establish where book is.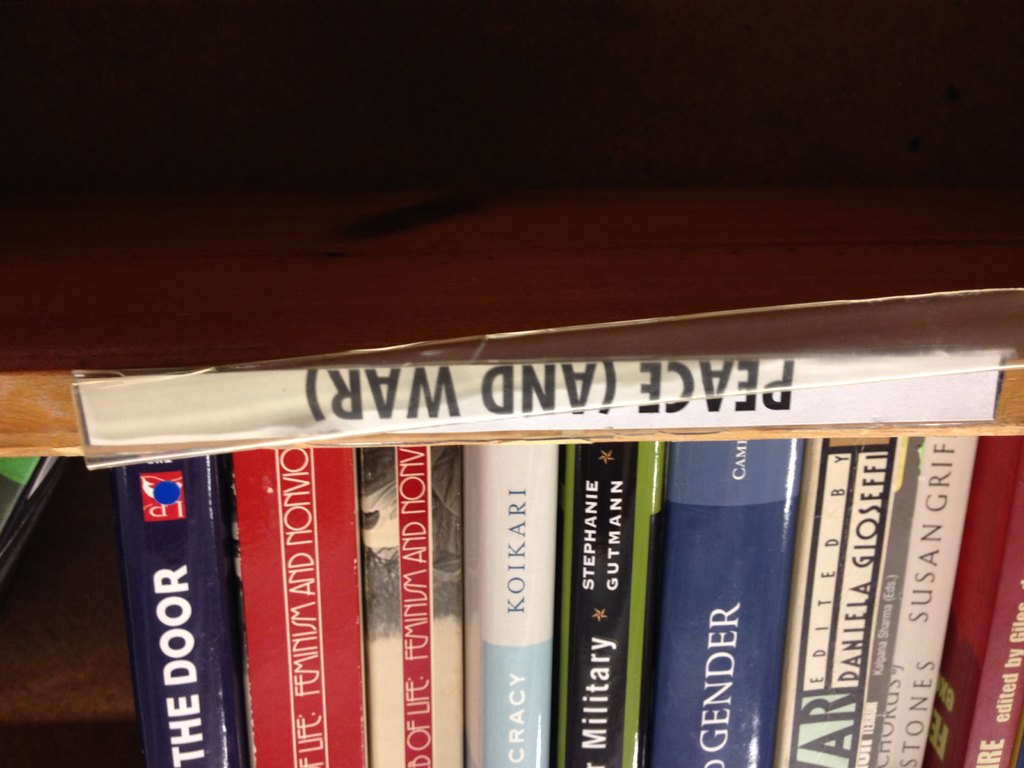
Established at l=459, t=439, r=564, b=767.
